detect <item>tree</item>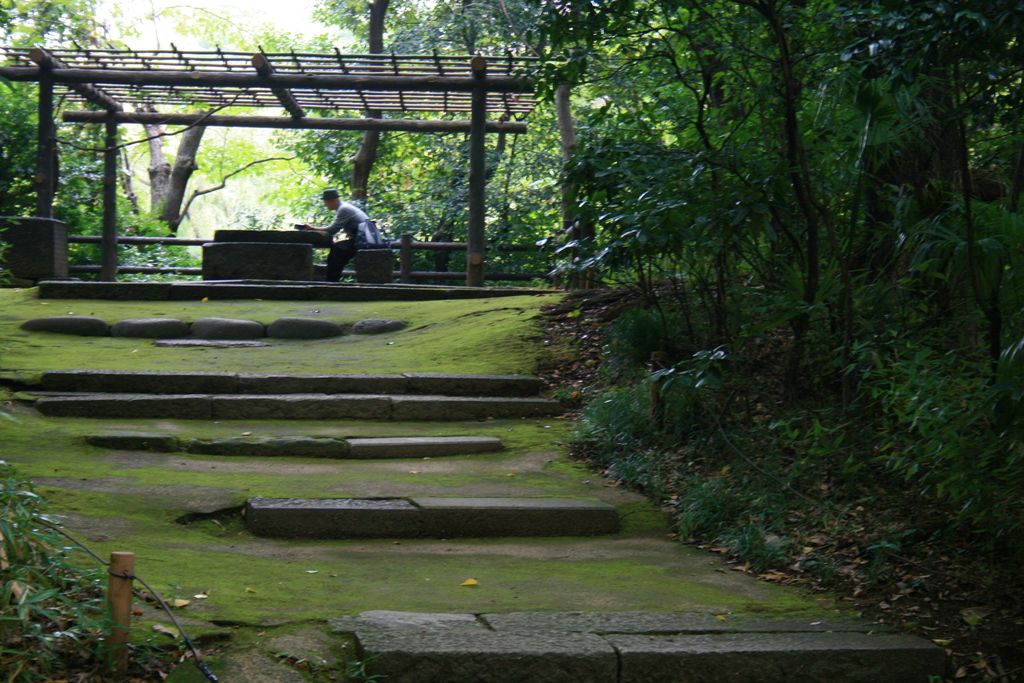
[326, 0, 982, 546]
